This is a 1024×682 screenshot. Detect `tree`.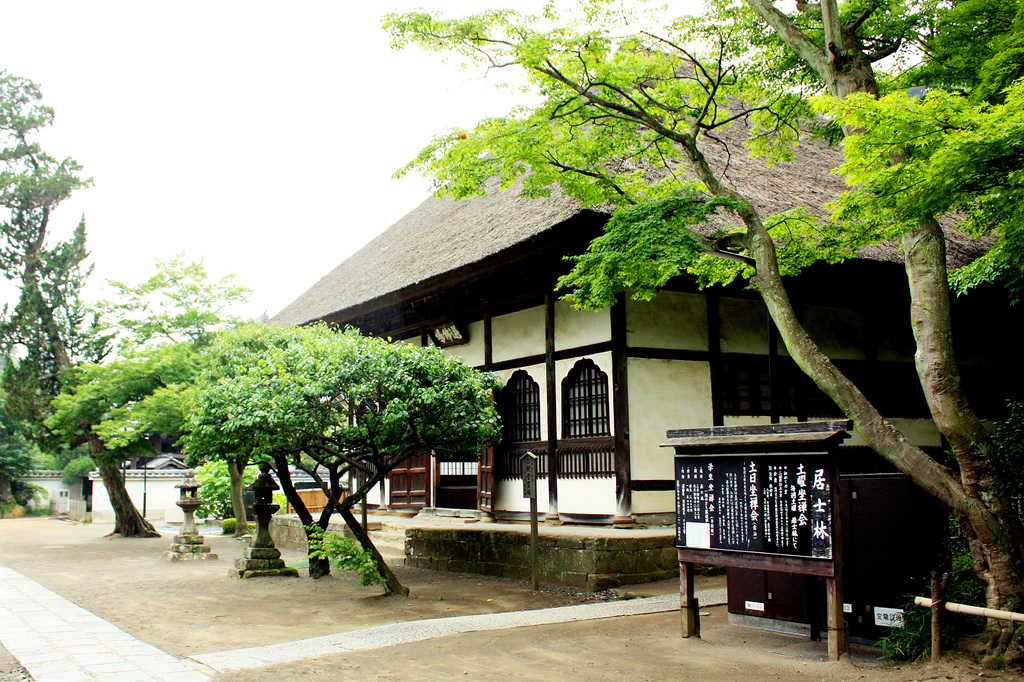
bbox=(381, 0, 1023, 668).
